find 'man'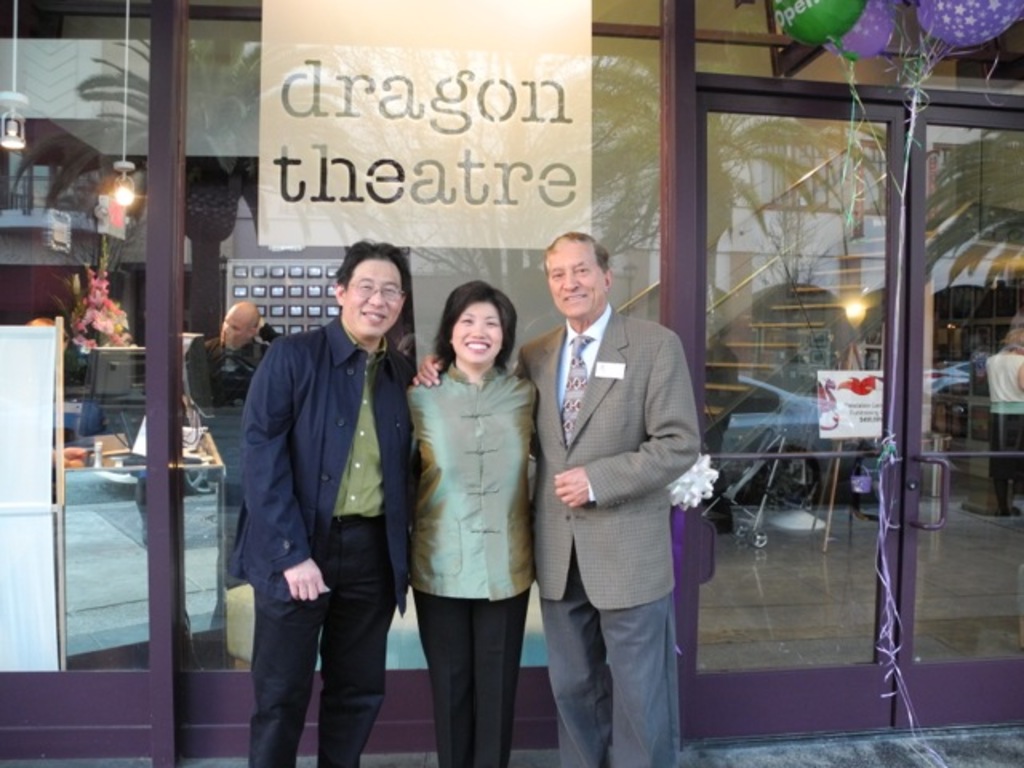
select_region(176, 306, 283, 397)
